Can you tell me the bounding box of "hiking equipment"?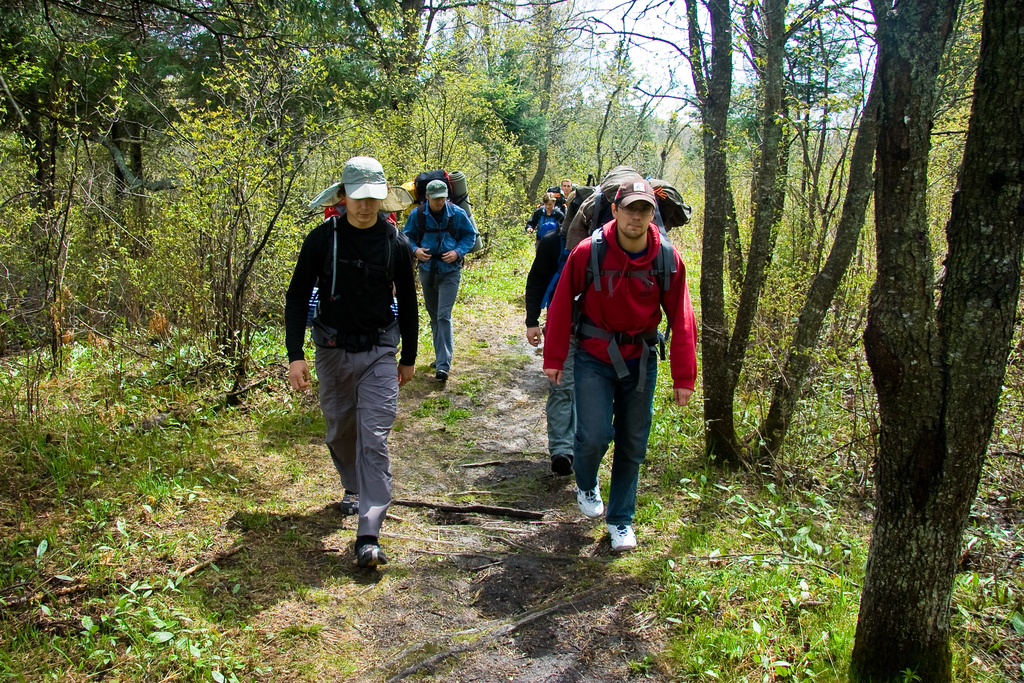
305/178/401/308.
